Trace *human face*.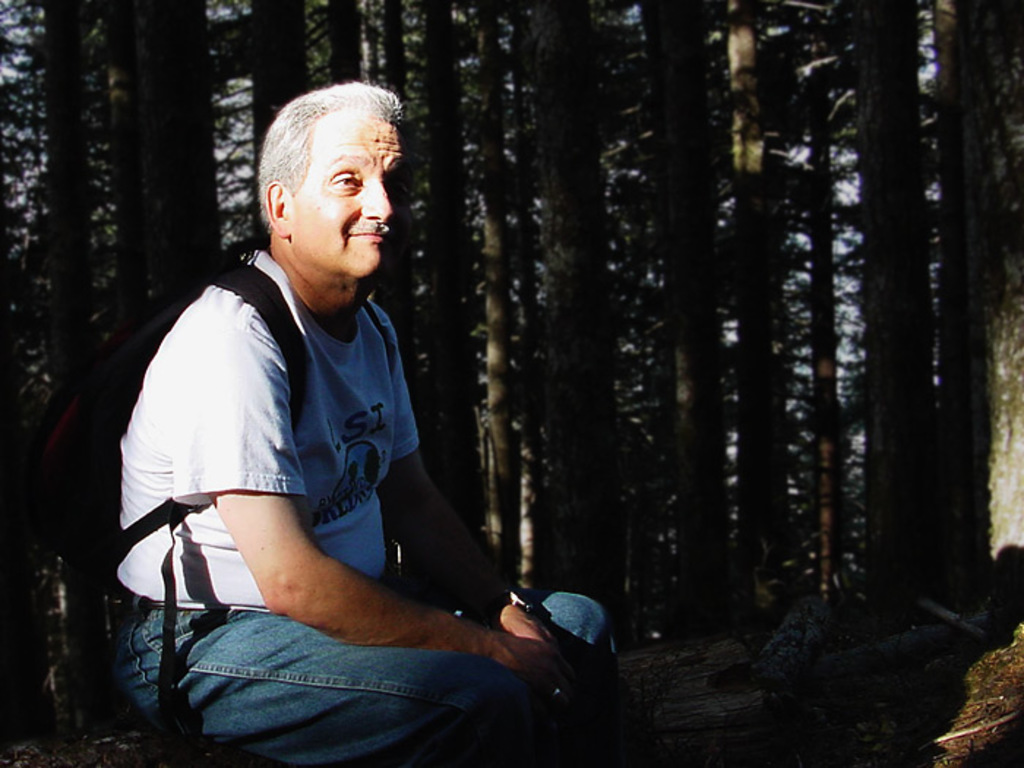
Traced to select_region(300, 124, 407, 282).
